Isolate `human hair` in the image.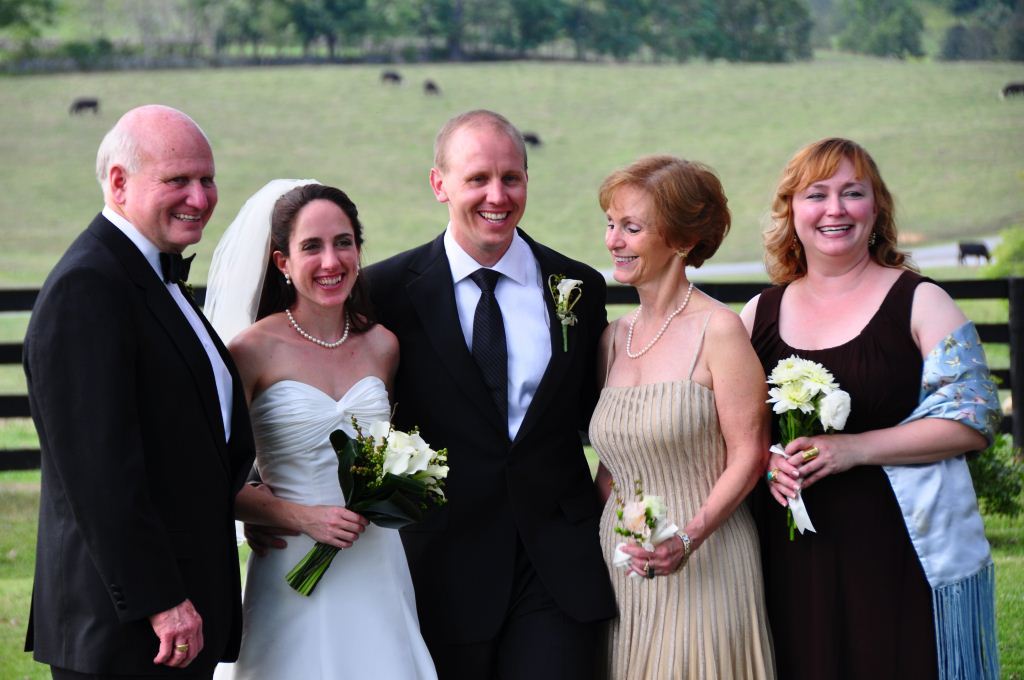
Isolated region: BBox(251, 180, 365, 324).
